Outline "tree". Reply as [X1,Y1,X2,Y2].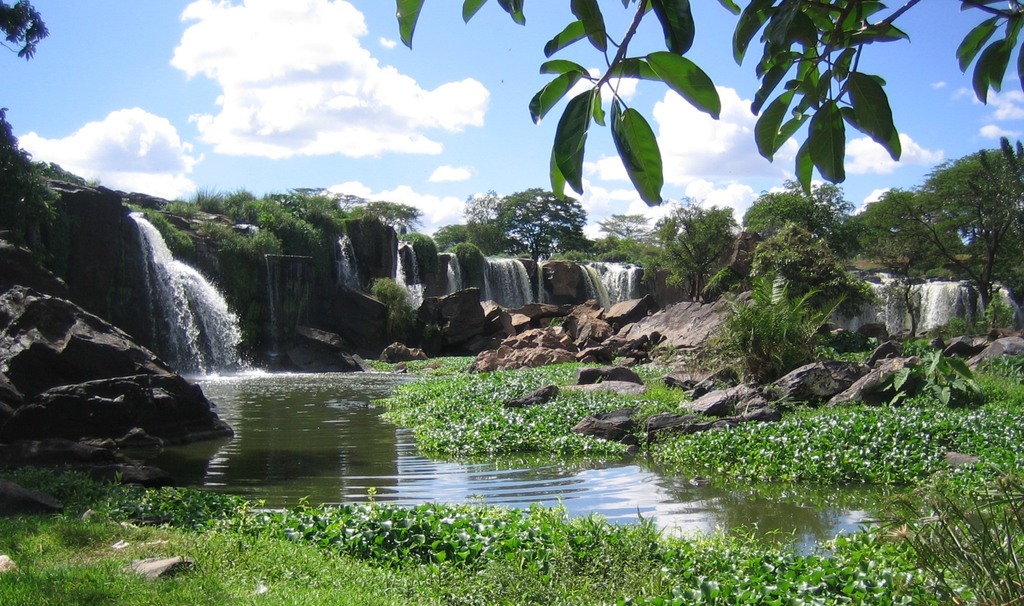
[920,135,1023,260].
